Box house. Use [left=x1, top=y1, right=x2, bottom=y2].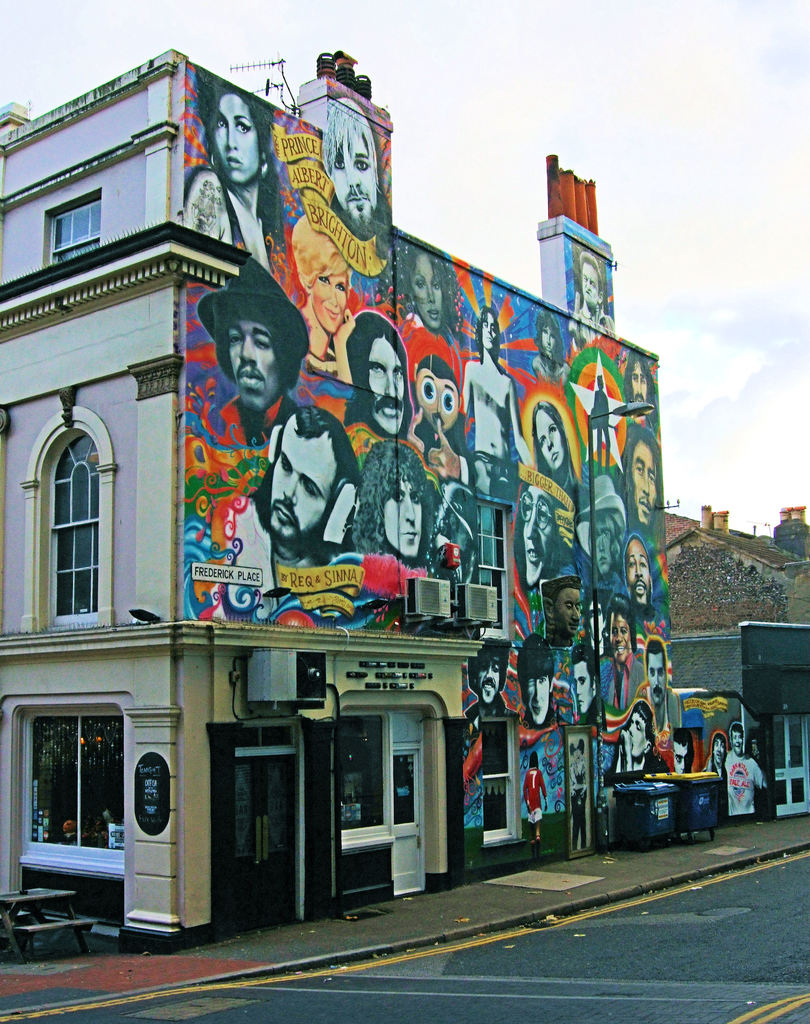
[left=24, top=65, right=671, bottom=918].
